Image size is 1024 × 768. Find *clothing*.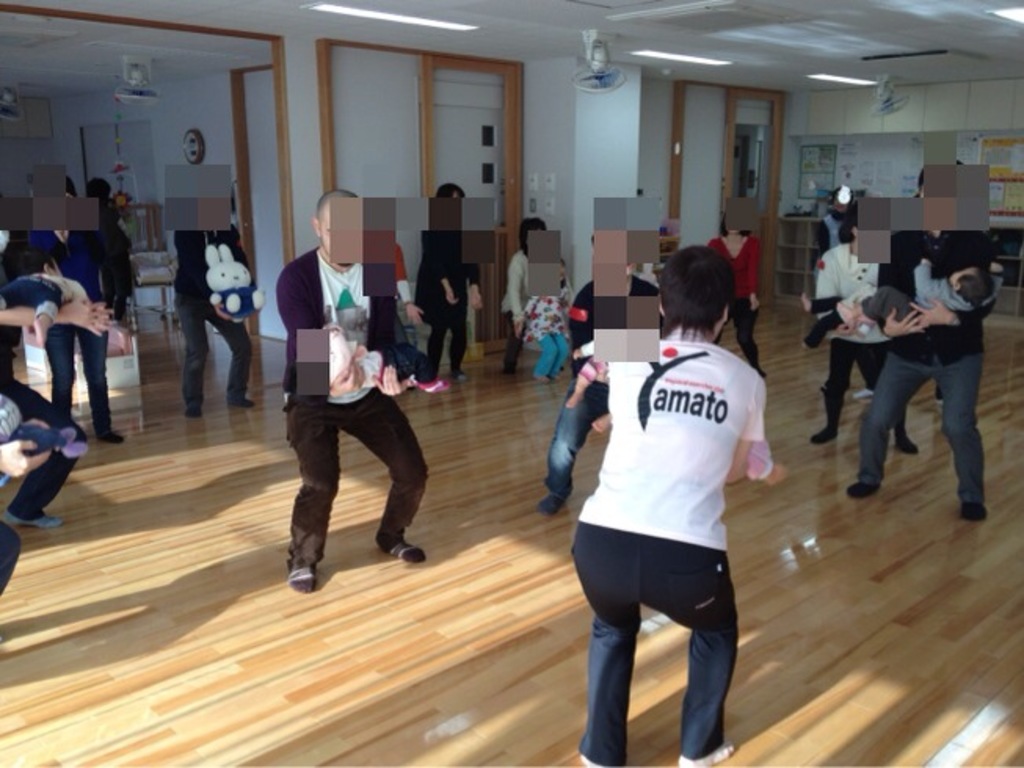
[left=503, top=252, right=536, bottom=368].
